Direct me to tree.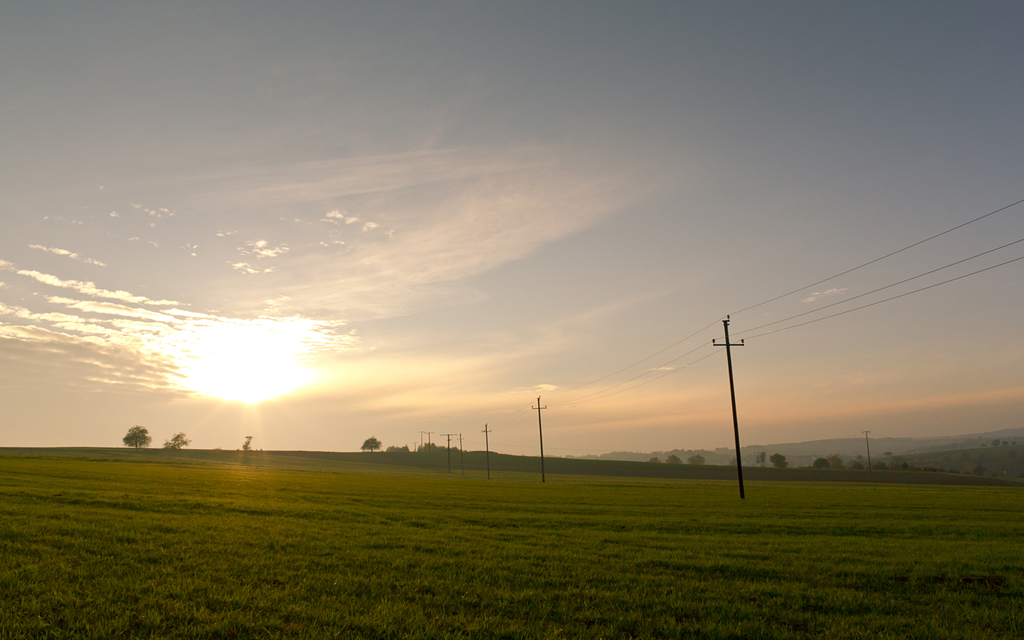
Direction: left=120, top=424, right=152, bottom=456.
